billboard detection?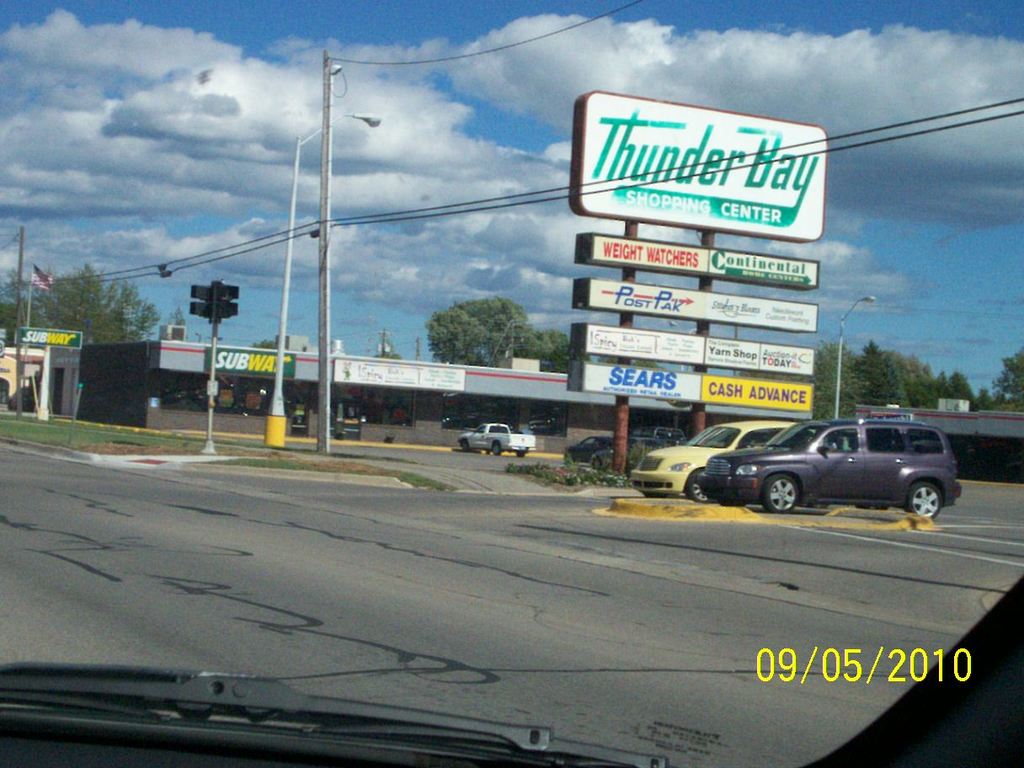
573/279/813/339
